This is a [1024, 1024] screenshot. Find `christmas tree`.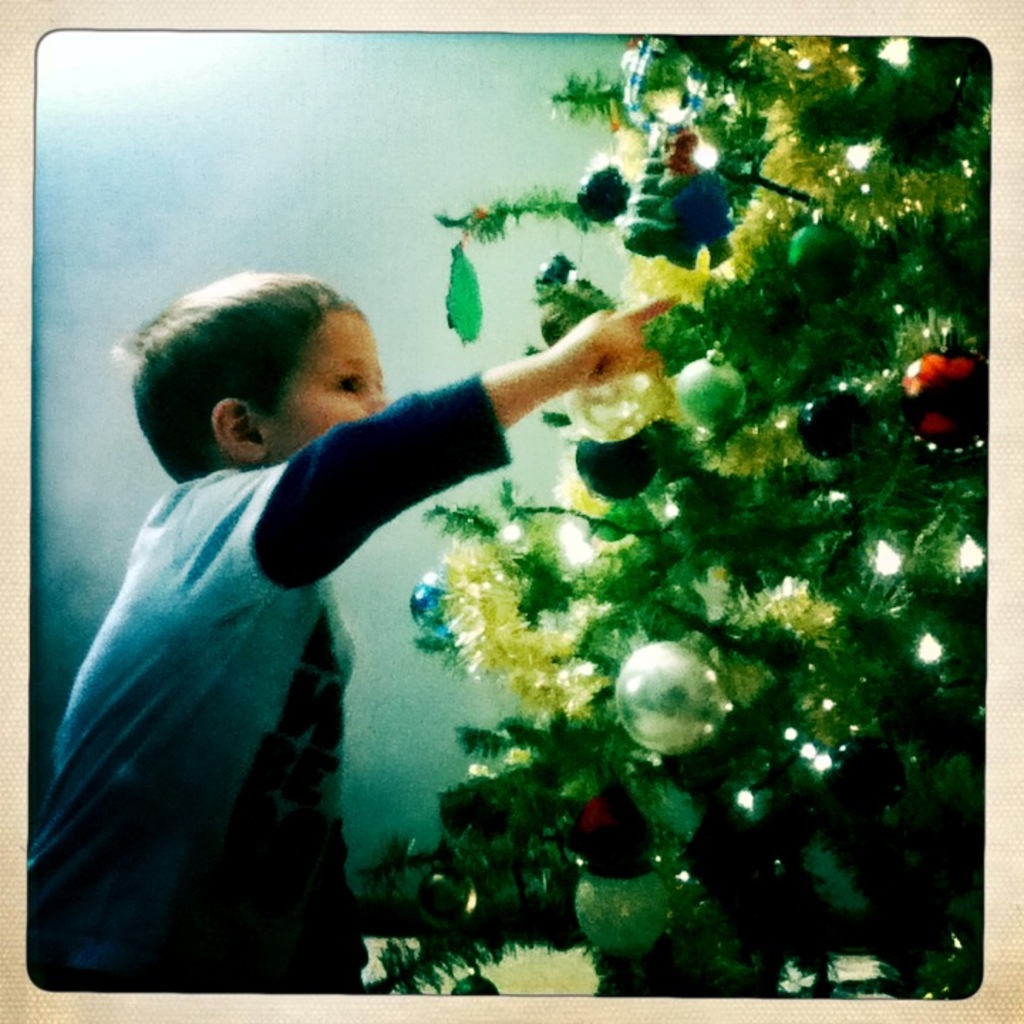
Bounding box: <box>324,41,978,994</box>.
